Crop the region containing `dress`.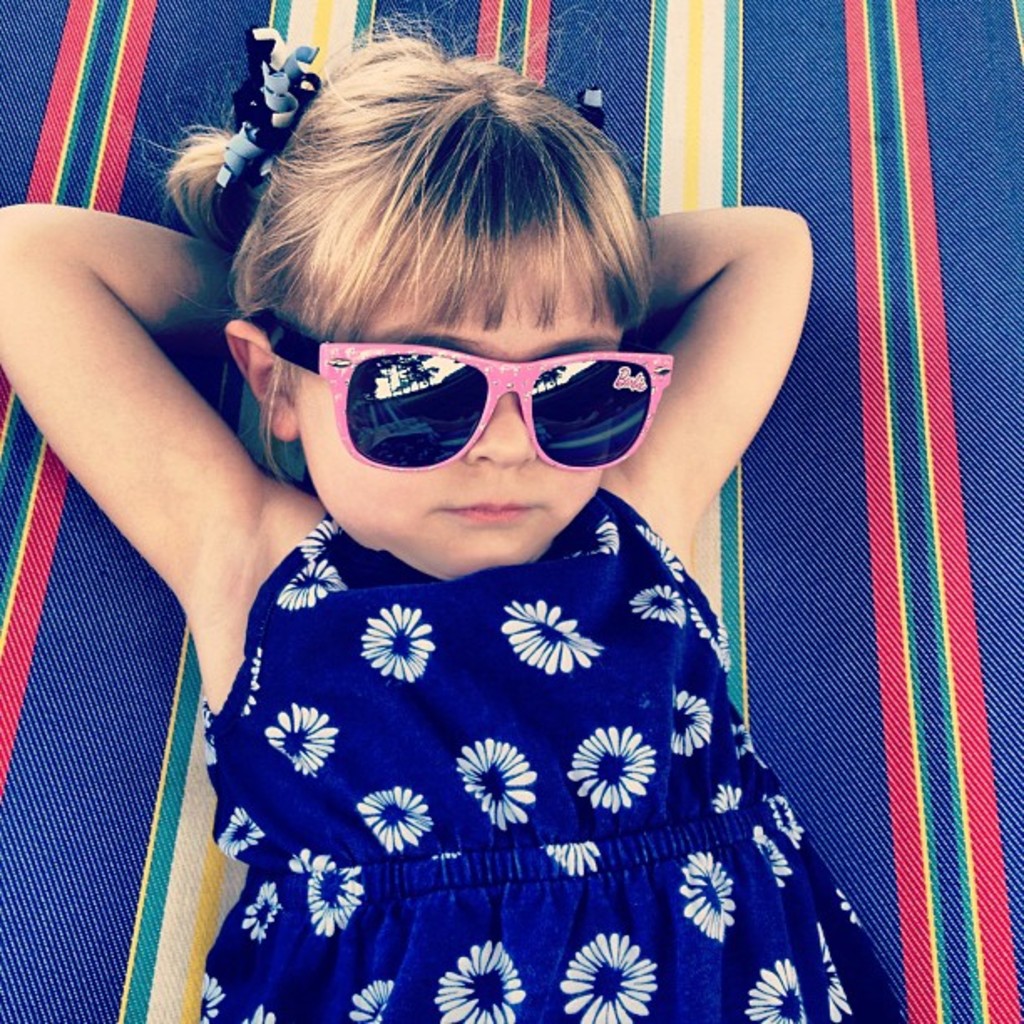
Crop region: 209, 492, 907, 1022.
